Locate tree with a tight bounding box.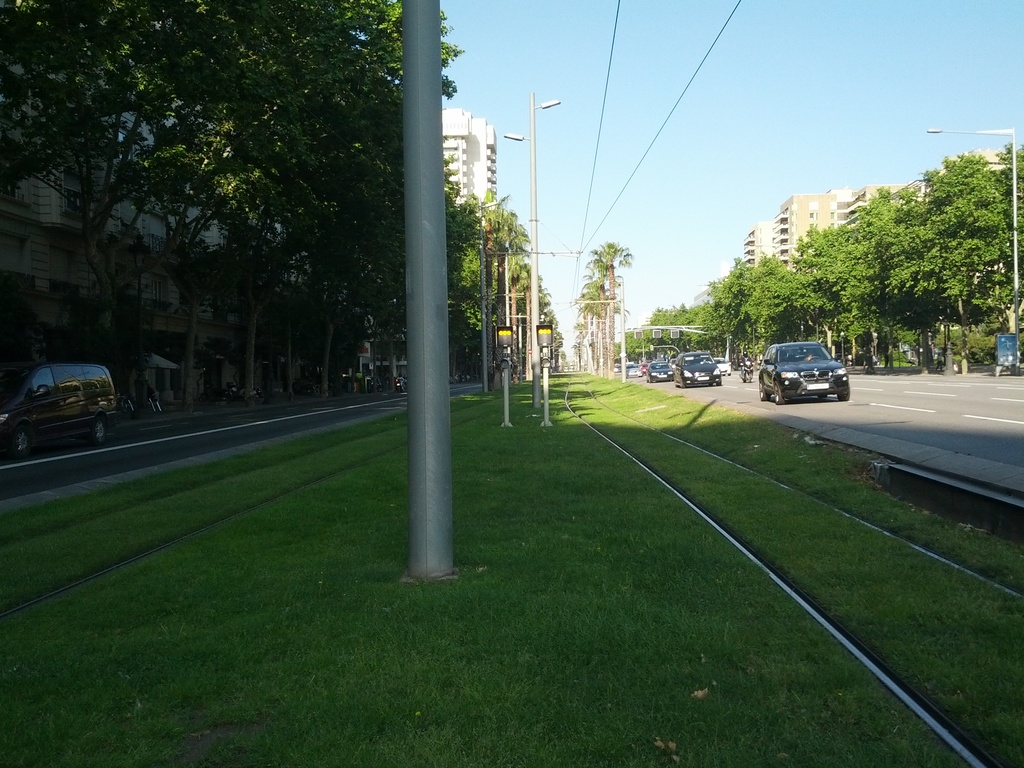
{"left": 275, "top": 100, "right": 412, "bottom": 400}.
